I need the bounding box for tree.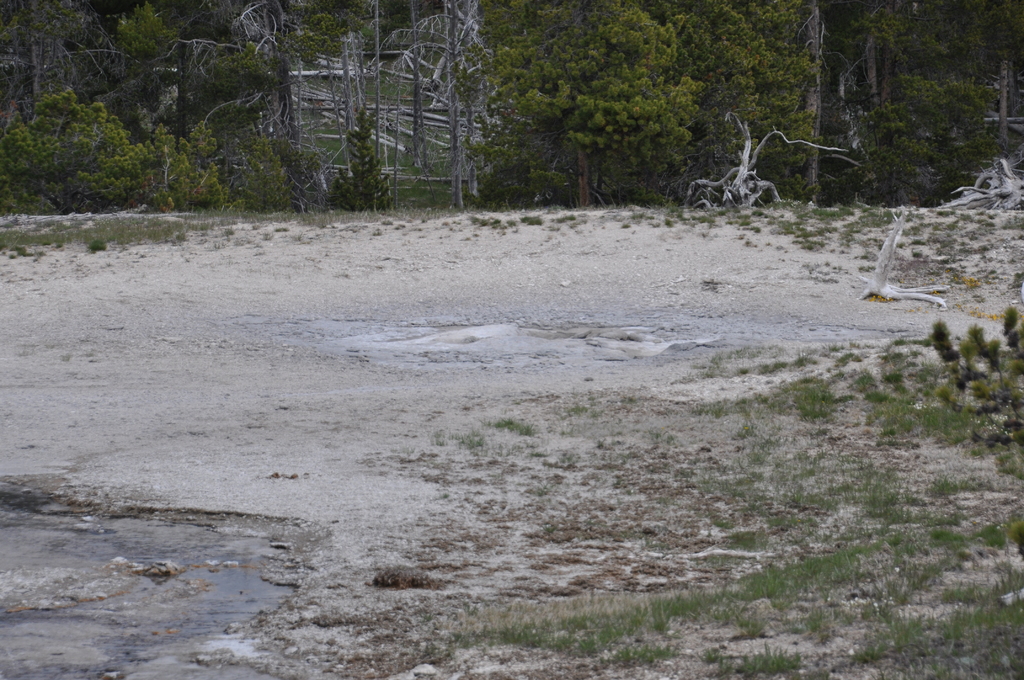
Here it is: region(471, 33, 742, 195).
